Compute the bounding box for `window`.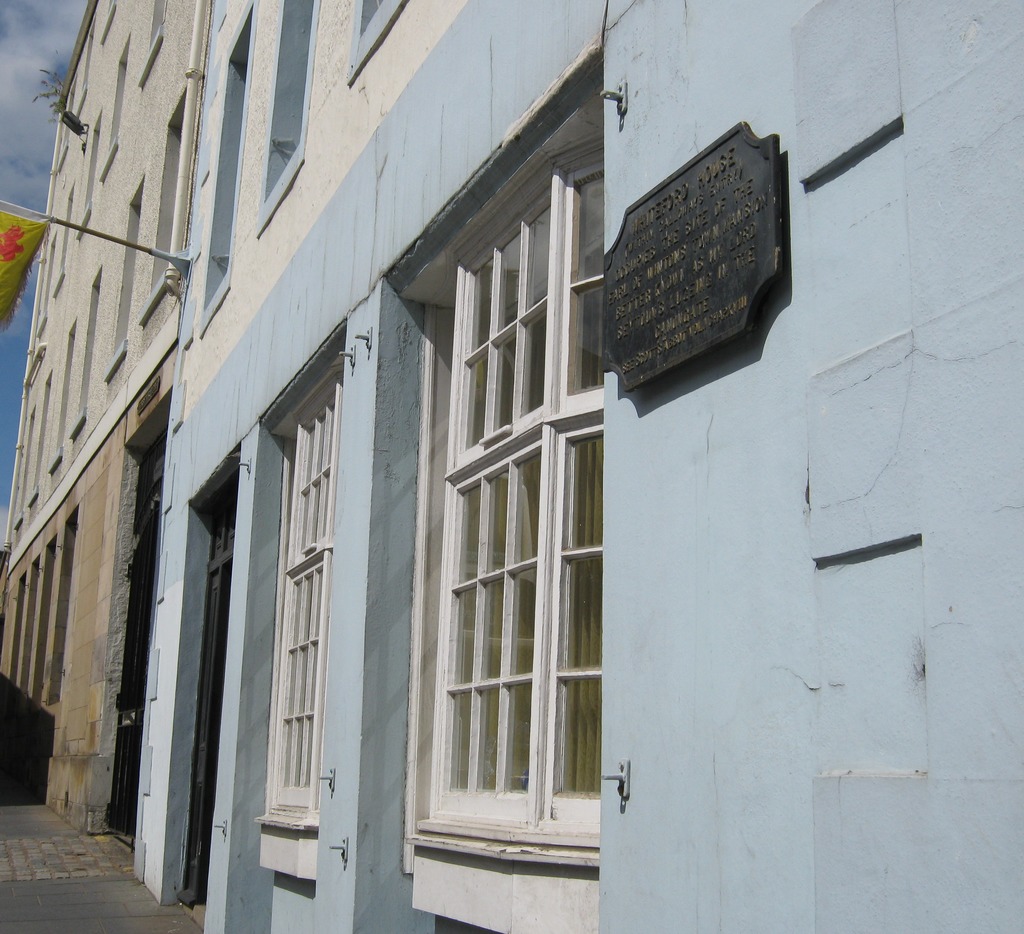
rect(67, 267, 111, 435).
